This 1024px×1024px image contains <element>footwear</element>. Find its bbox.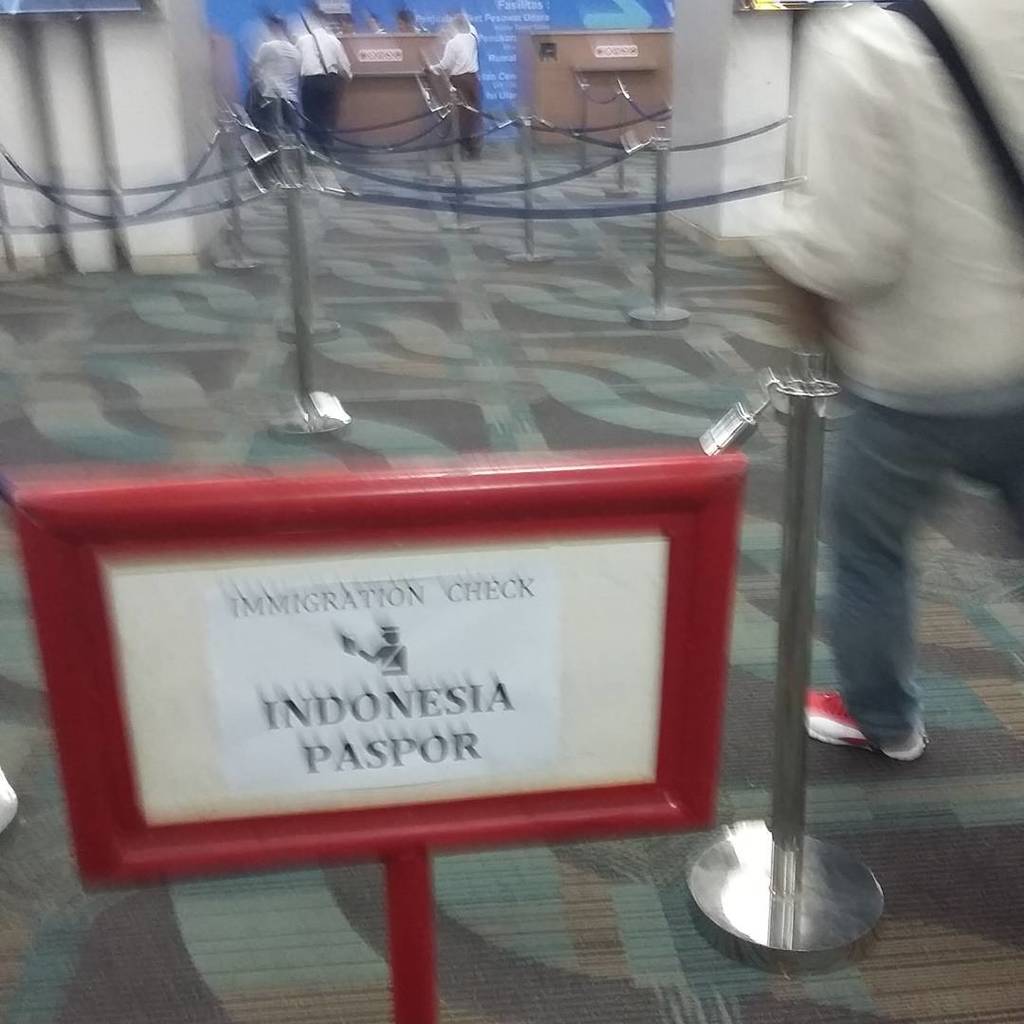
803:697:926:759.
